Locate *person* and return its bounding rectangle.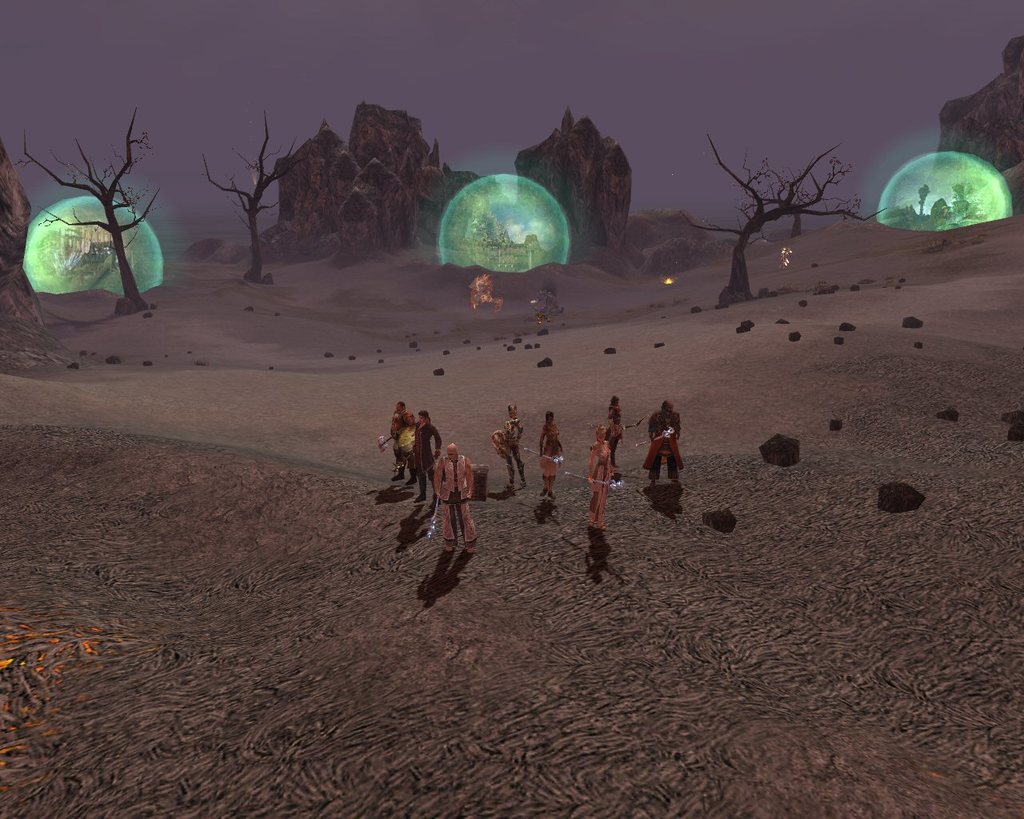
bbox(390, 402, 418, 481).
